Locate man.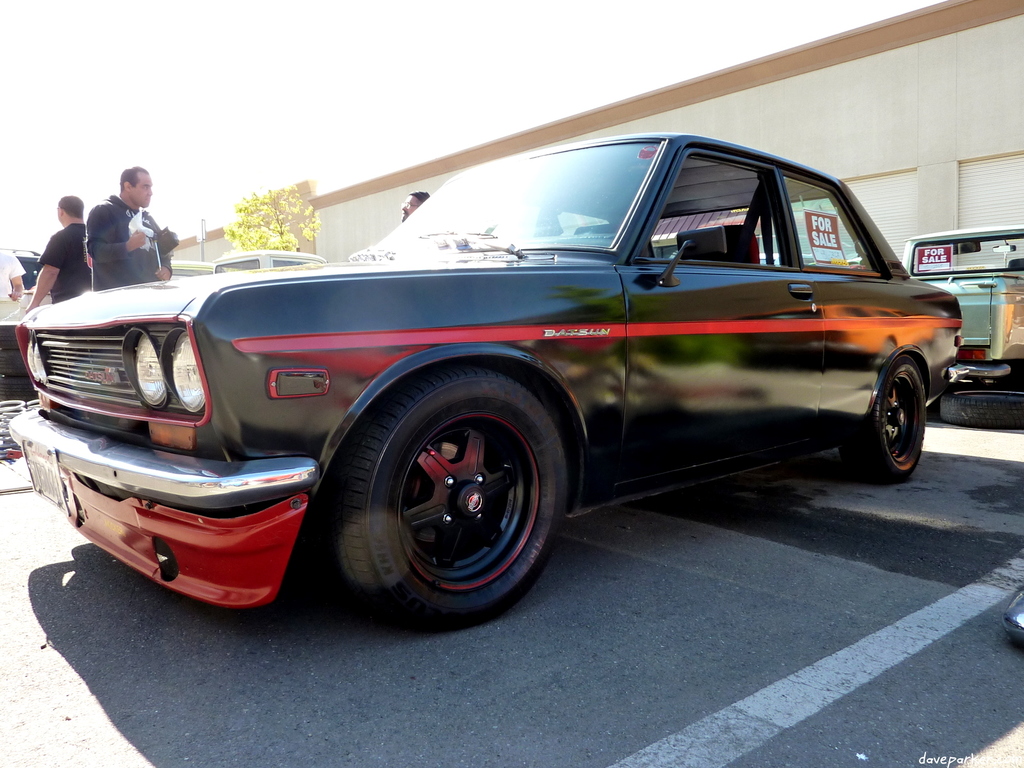
Bounding box: bbox(396, 188, 433, 221).
